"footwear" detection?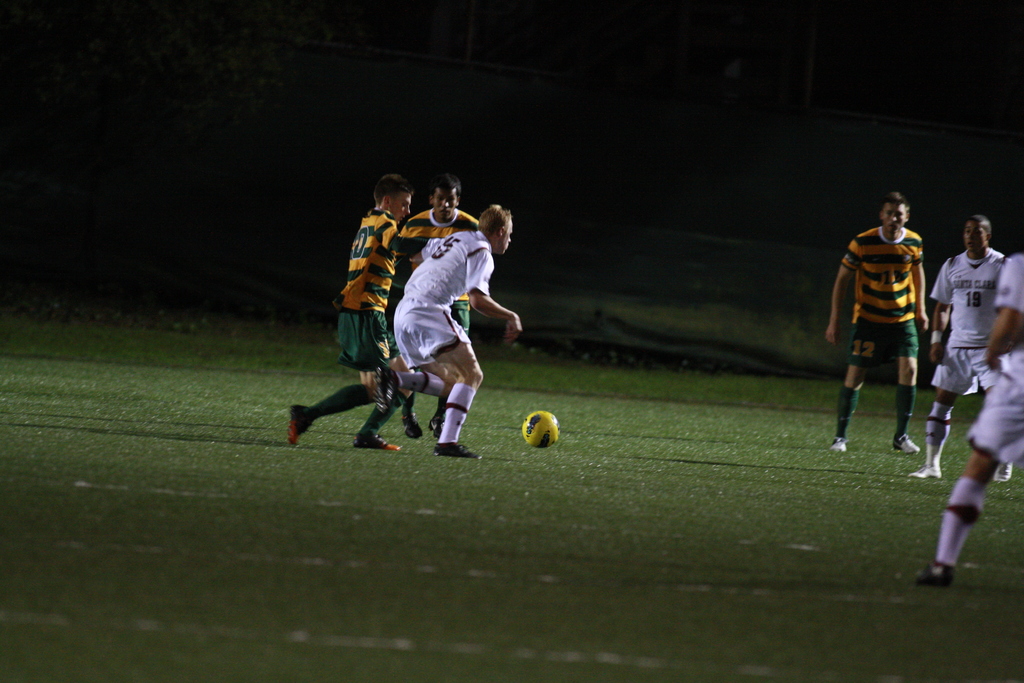
x1=287 y1=402 x2=312 y2=447
